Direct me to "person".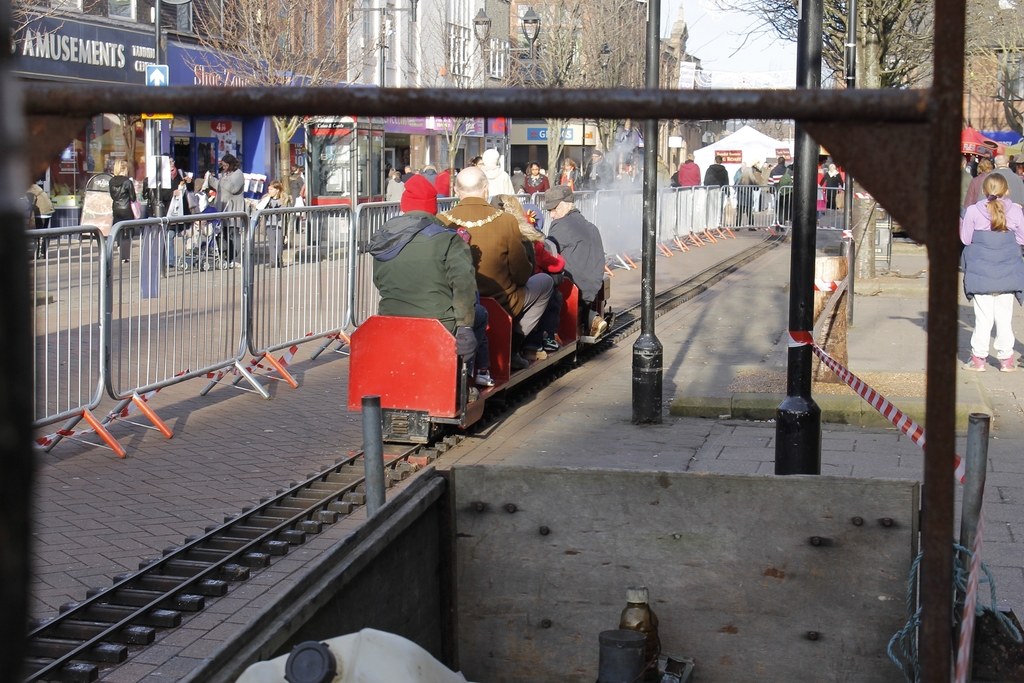
Direction: BBox(702, 154, 731, 196).
